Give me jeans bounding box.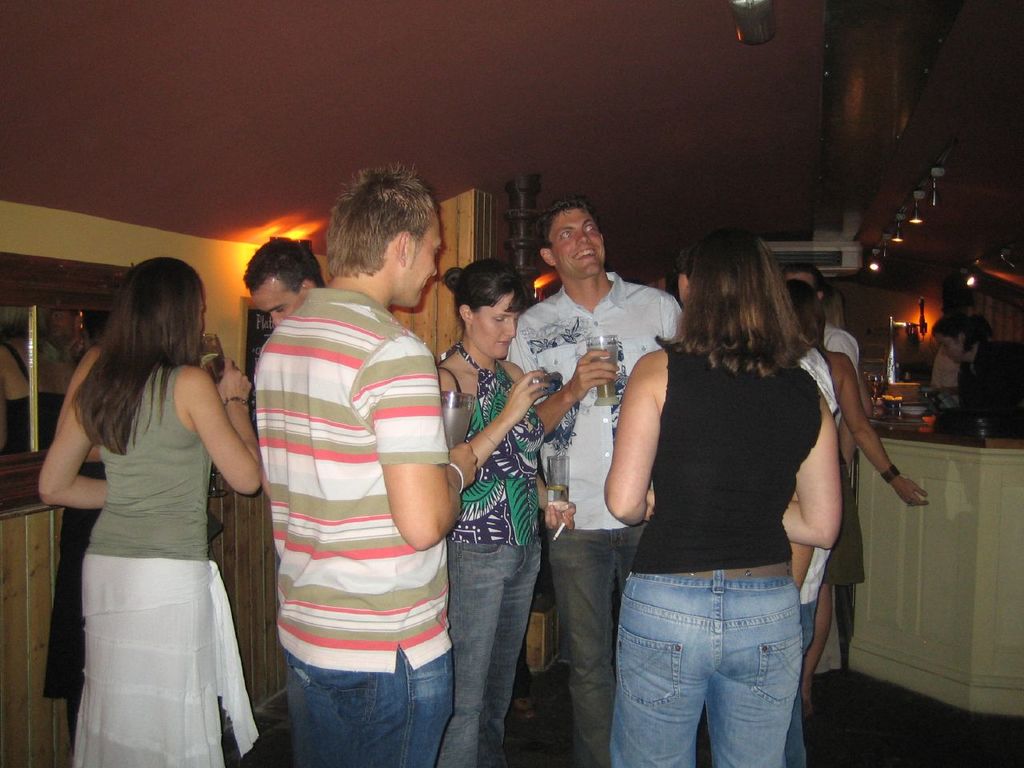
(604, 559, 818, 767).
